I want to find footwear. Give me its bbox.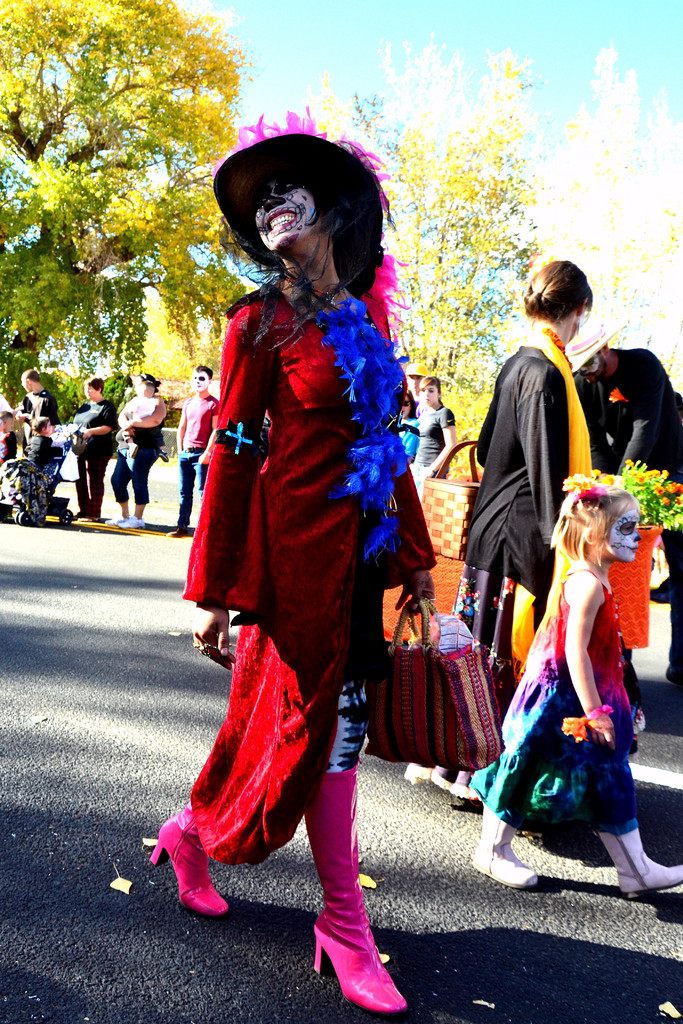
{"left": 475, "top": 809, "right": 529, "bottom": 891}.
